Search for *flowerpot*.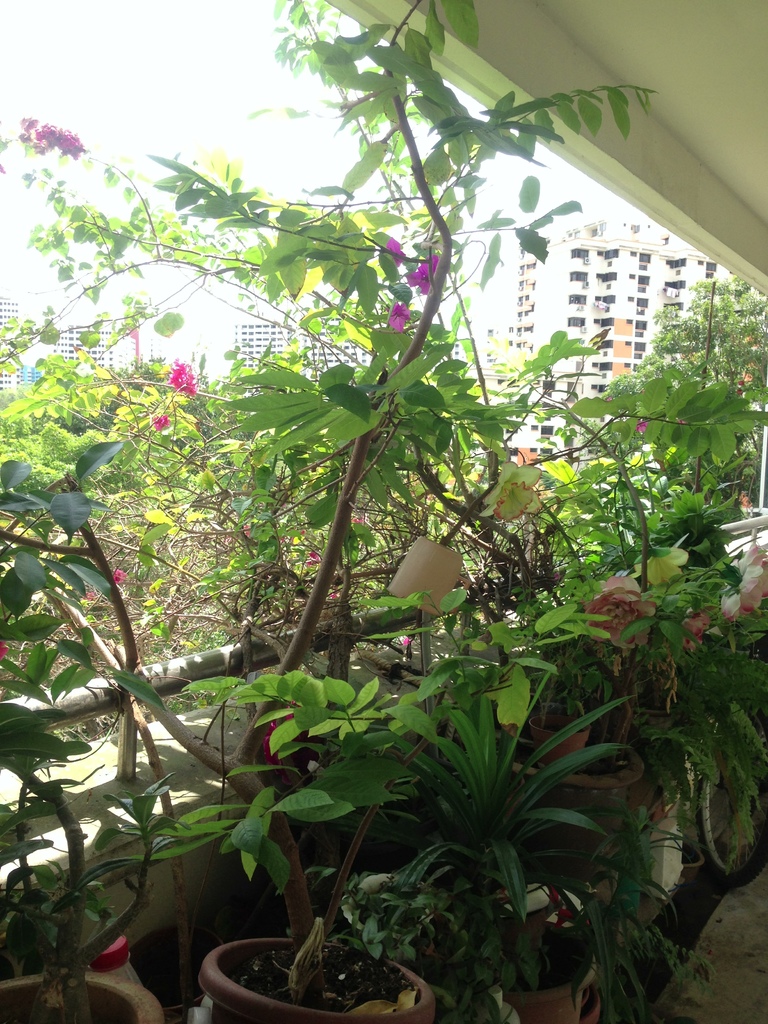
Found at [x1=512, y1=724, x2=644, y2=858].
